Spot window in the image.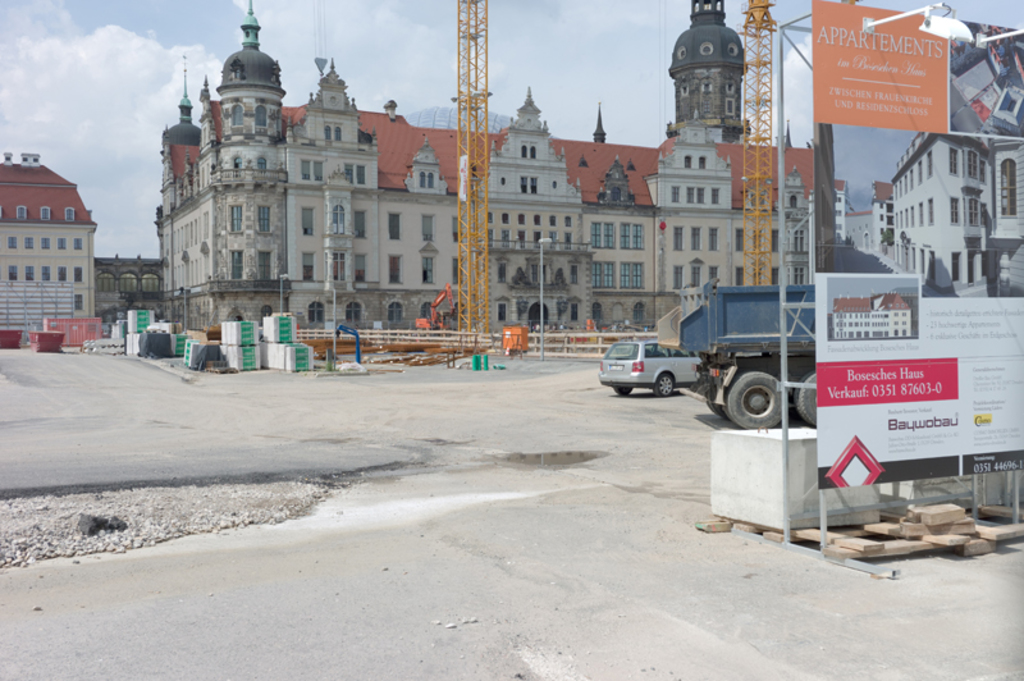
window found at <region>27, 265, 36, 280</region>.
